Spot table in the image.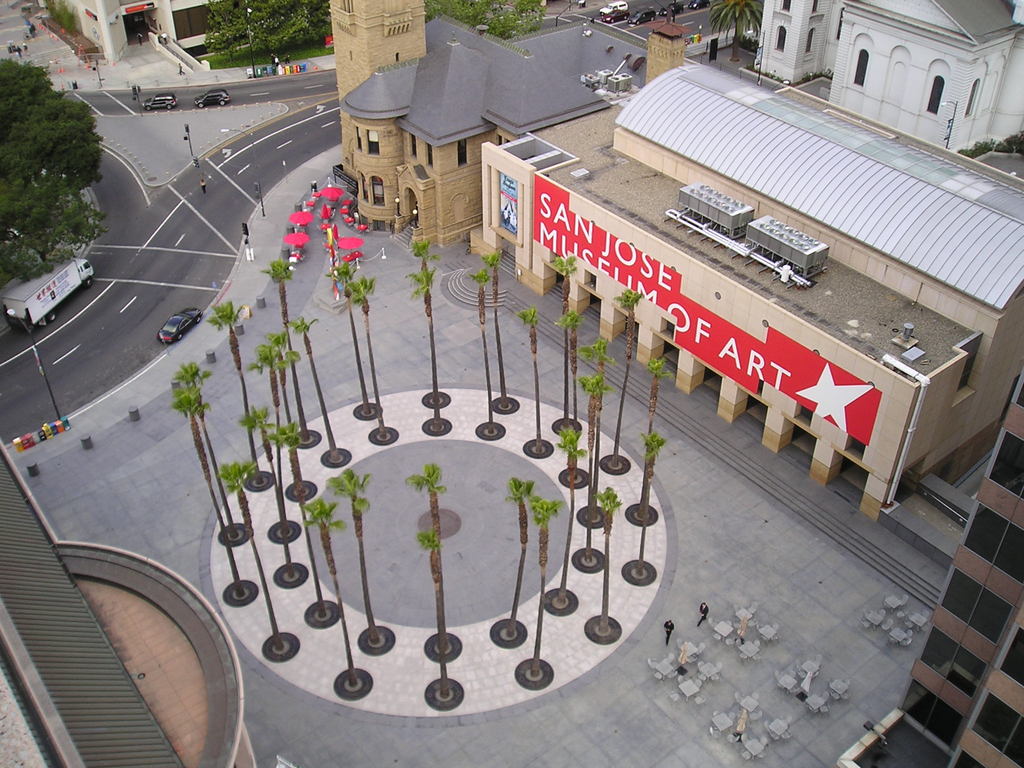
table found at rect(890, 628, 906, 643).
